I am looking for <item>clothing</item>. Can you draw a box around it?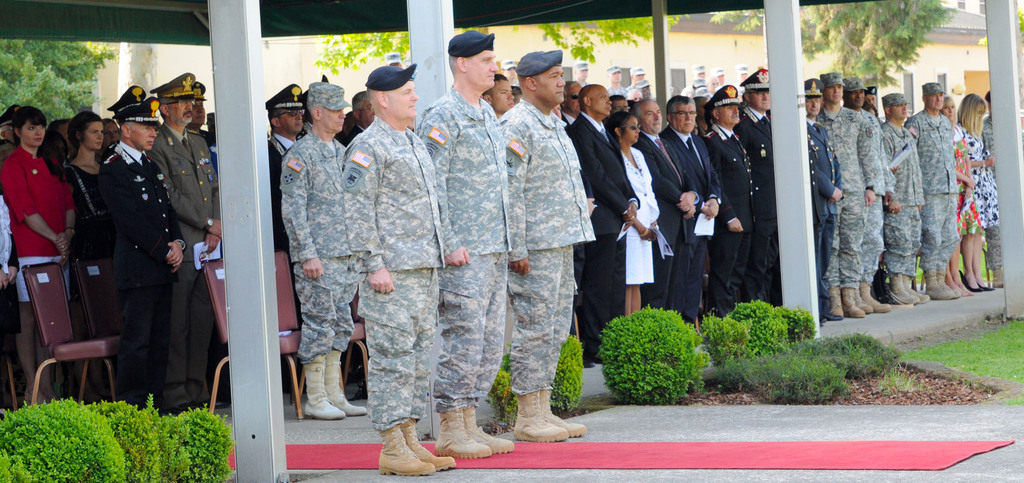
Sure, the bounding box is <bbox>0, 147, 77, 304</bbox>.
